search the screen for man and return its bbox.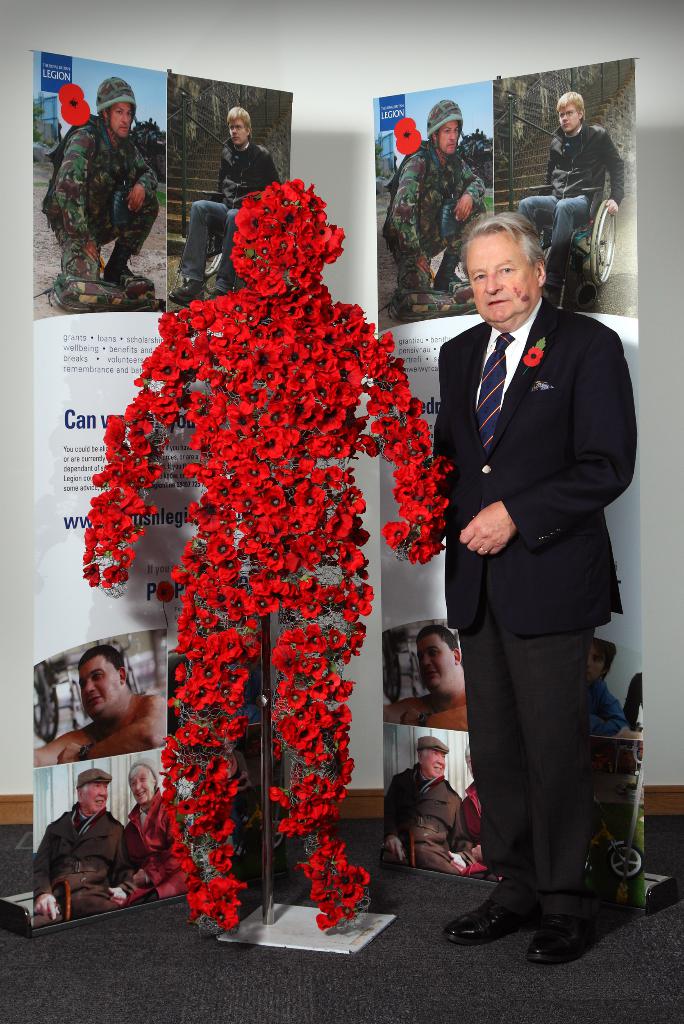
Found: l=385, t=624, r=471, b=732.
